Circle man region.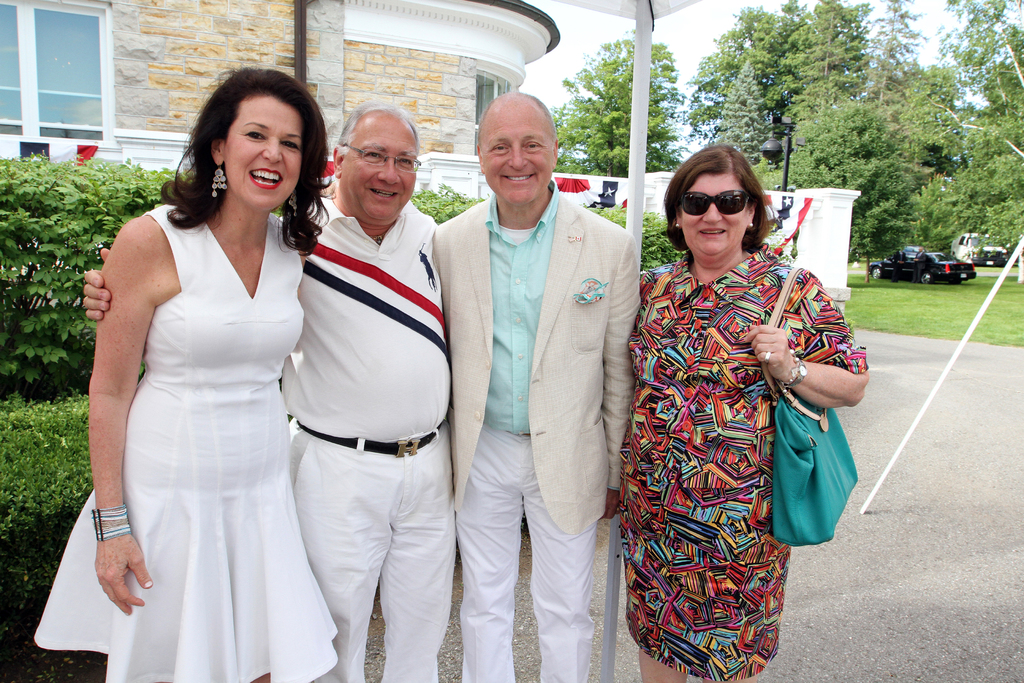
Region: bbox(424, 86, 646, 682).
